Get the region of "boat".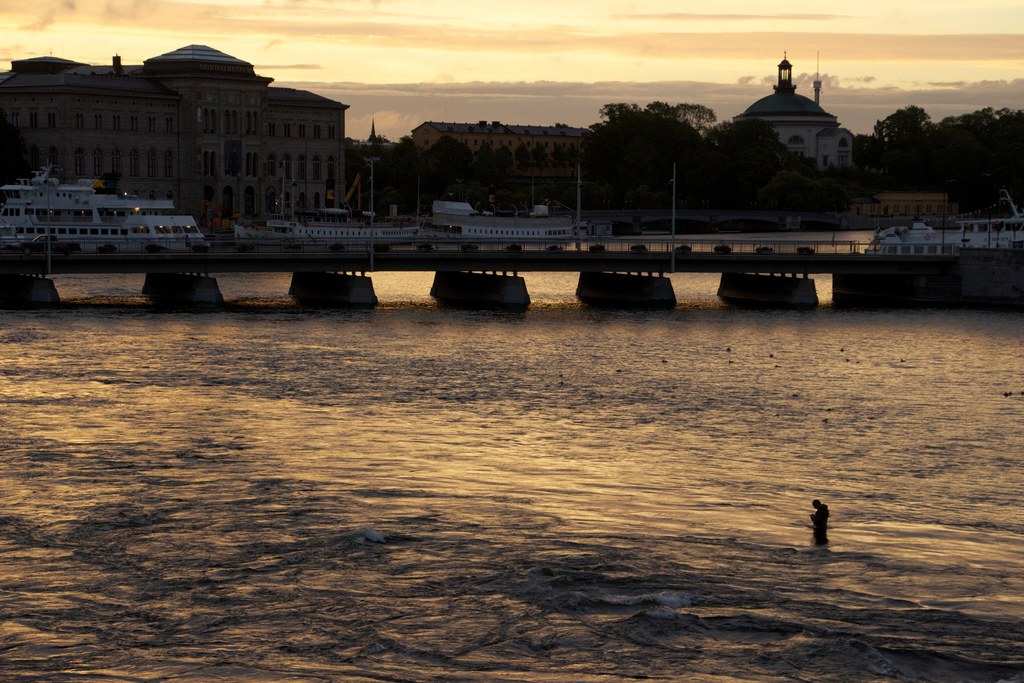
{"x1": 17, "y1": 149, "x2": 257, "y2": 263}.
